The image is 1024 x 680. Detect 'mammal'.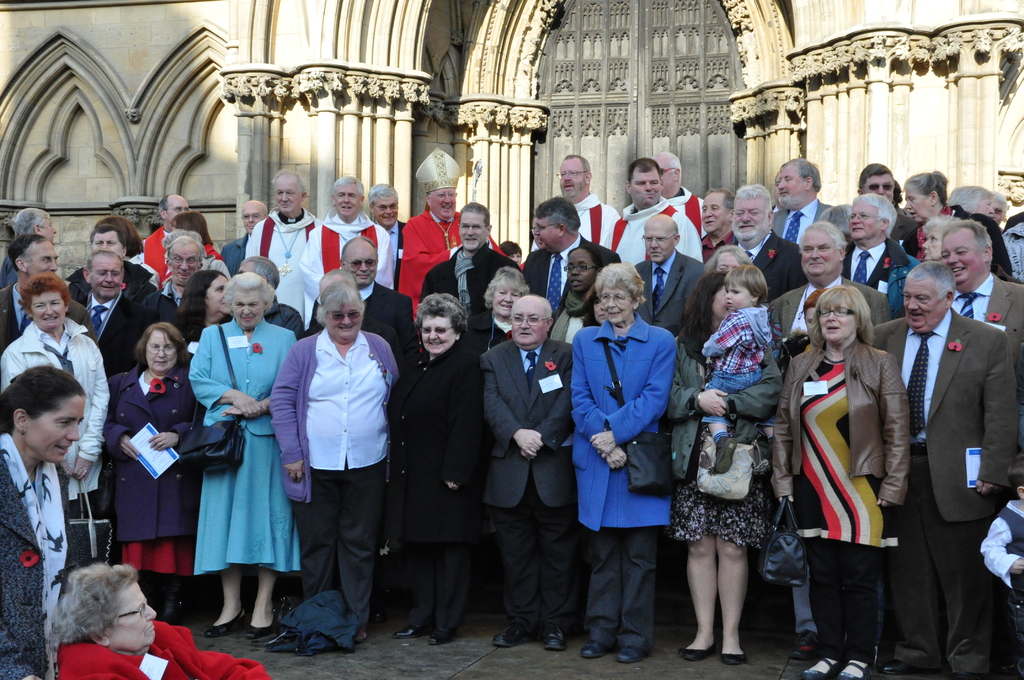
Detection: Rect(728, 182, 809, 298).
